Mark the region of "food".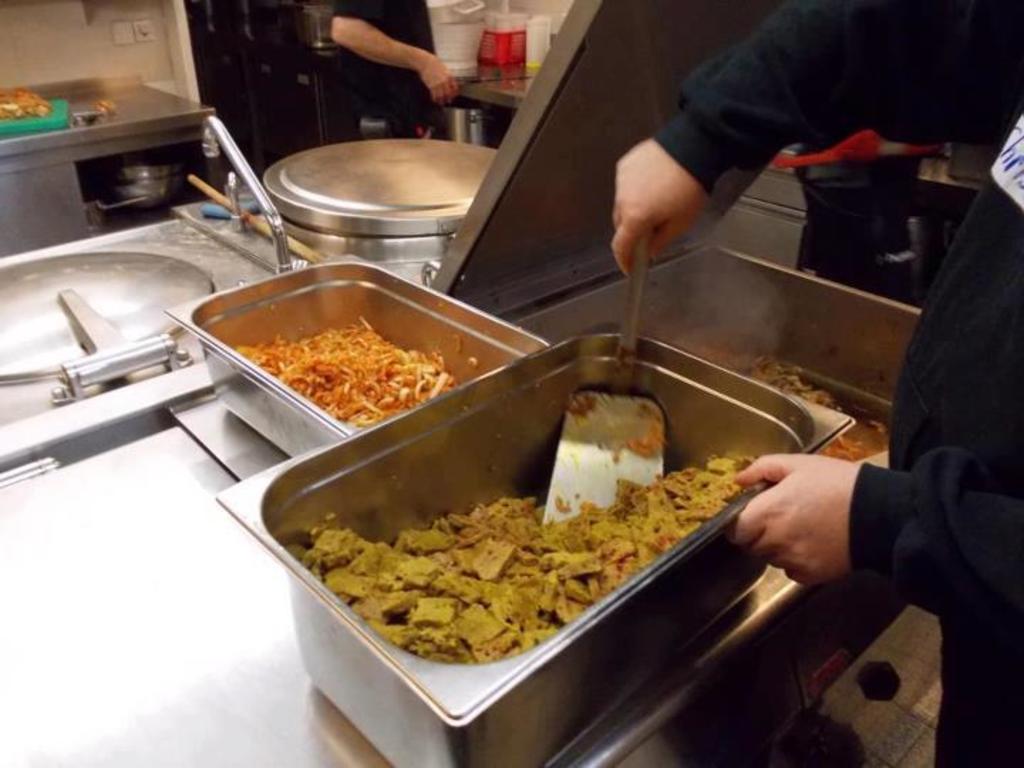
Region: detection(0, 87, 51, 119).
